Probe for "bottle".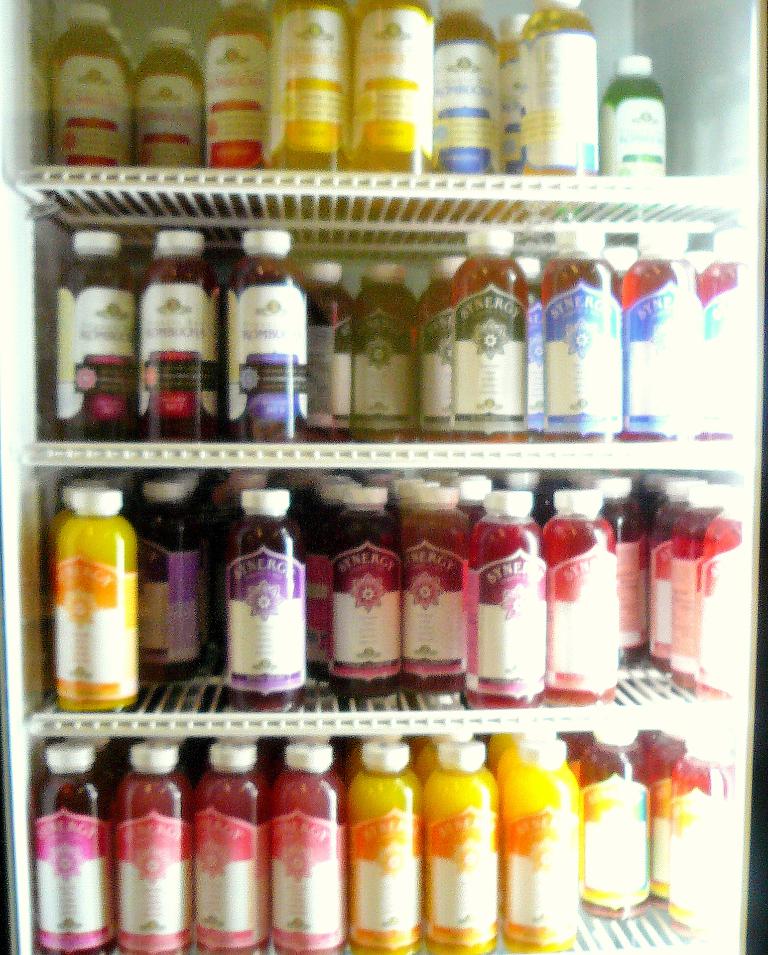
Probe result: x1=269 y1=462 x2=330 y2=590.
